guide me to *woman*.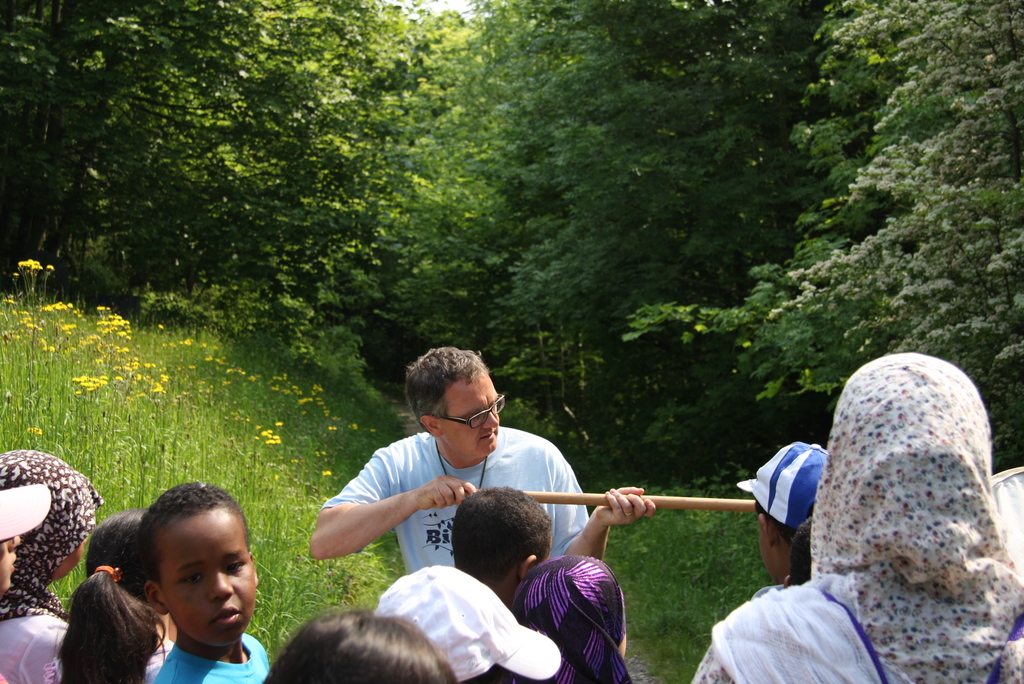
Guidance: x1=694 y1=353 x2=1023 y2=683.
